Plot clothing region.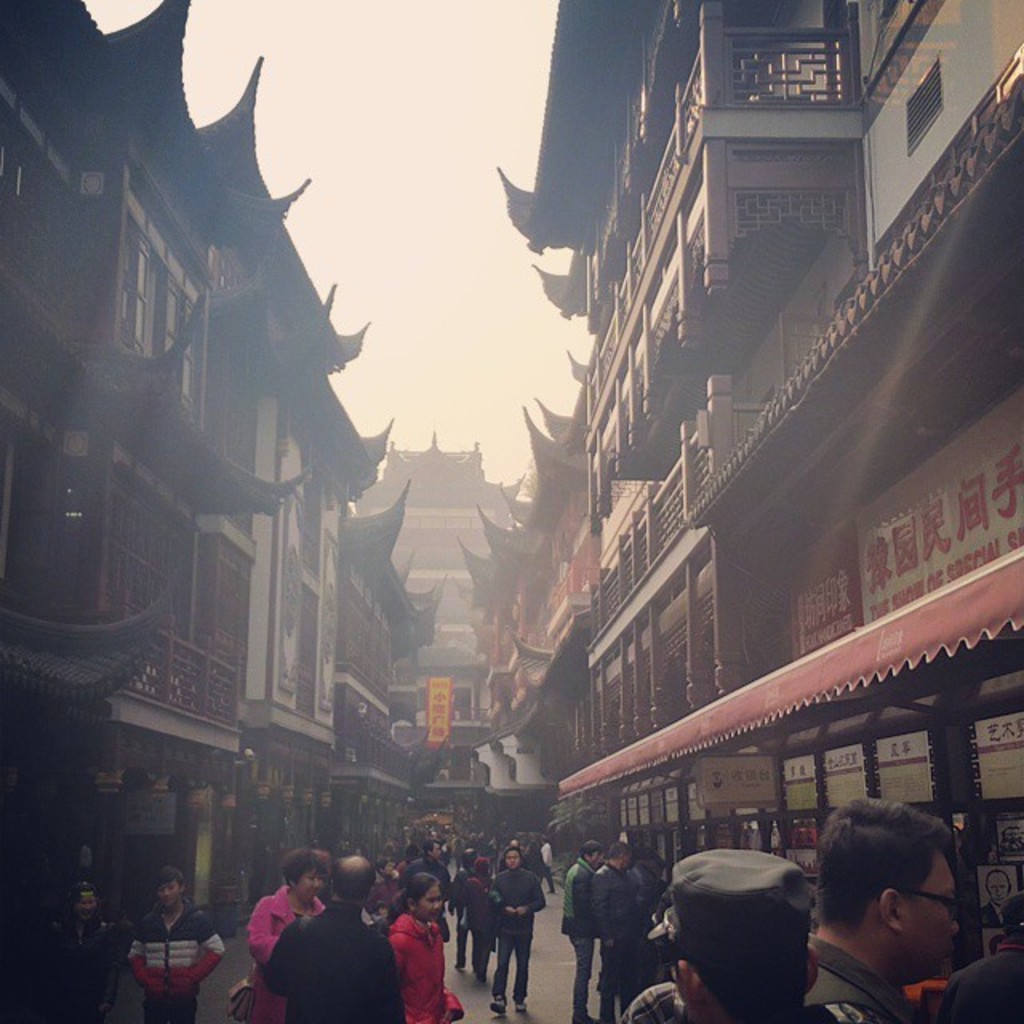
Plotted at crop(458, 858, 490, 970).
